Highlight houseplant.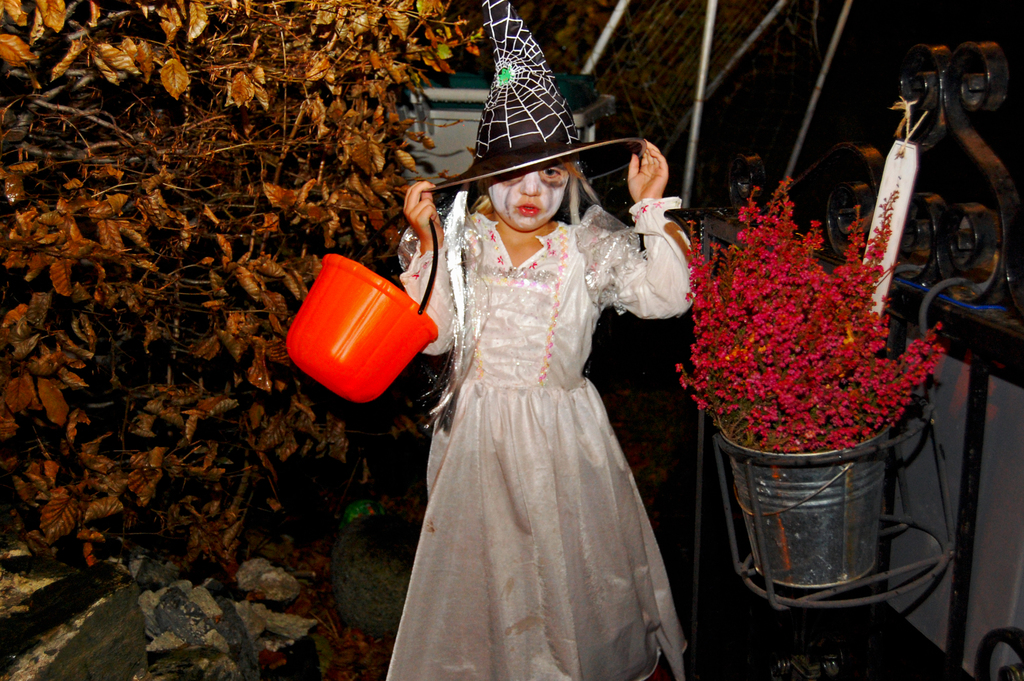
Highlighted region: (671, 168, 946, 591).
